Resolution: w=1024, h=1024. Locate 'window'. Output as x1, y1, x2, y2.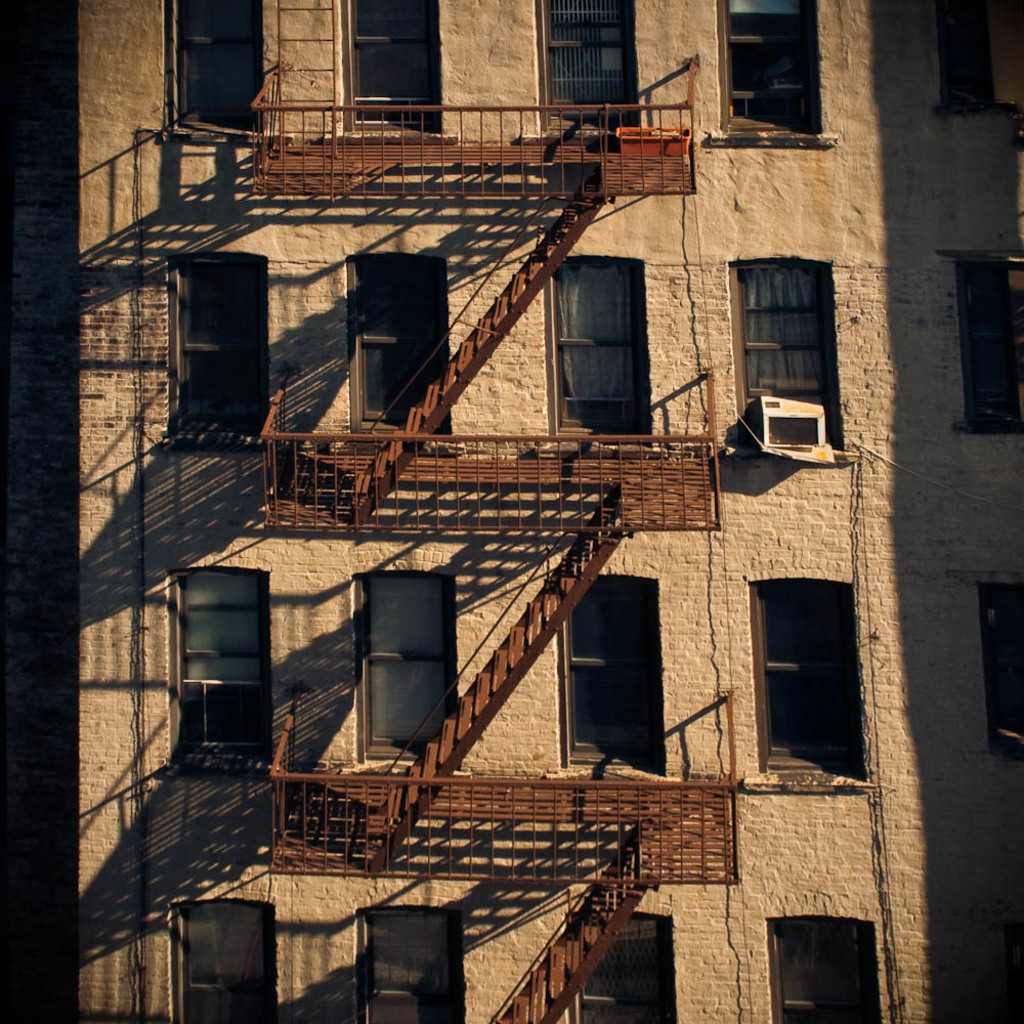
954, 260, 1023, 437.
